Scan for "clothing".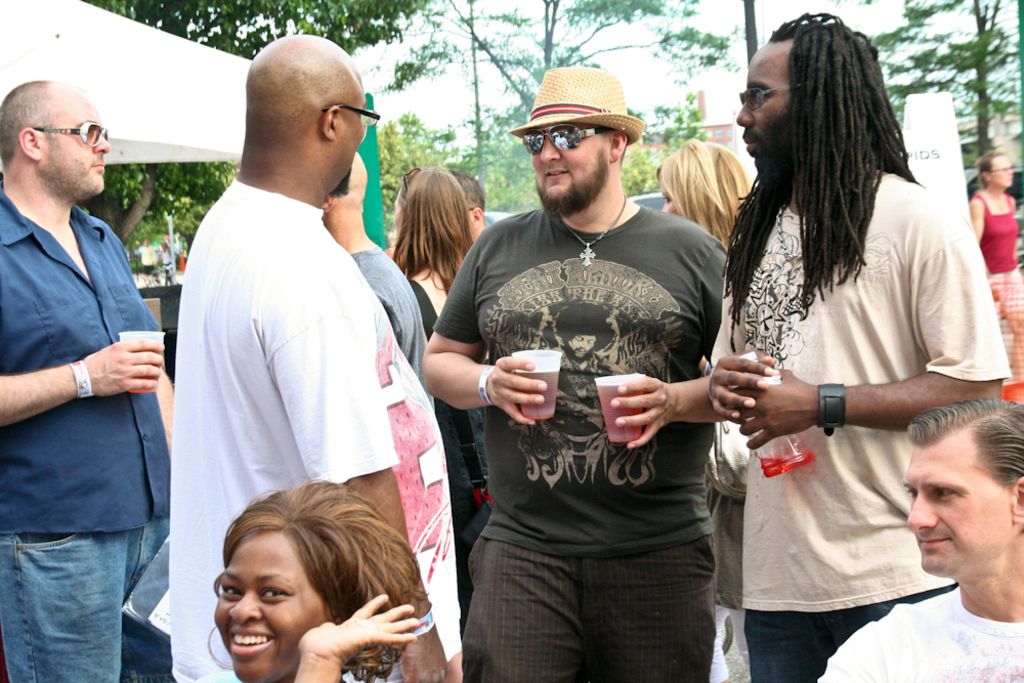
Scan result: region(432, 354, 496, 633).
